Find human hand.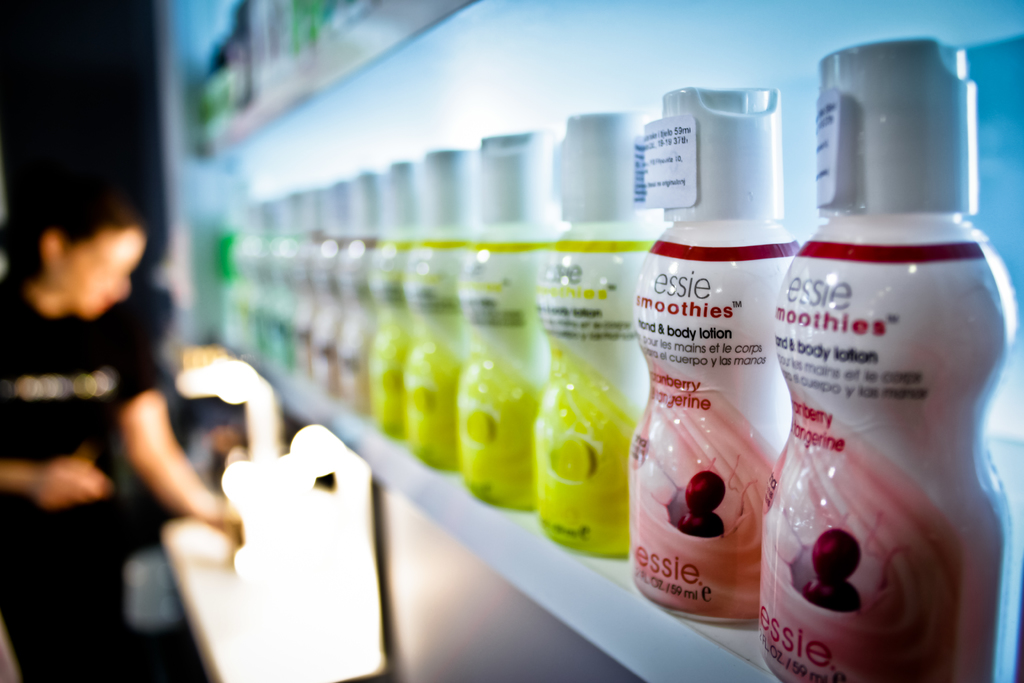
(x1=216, y1=507, x2=243, y2=546).
